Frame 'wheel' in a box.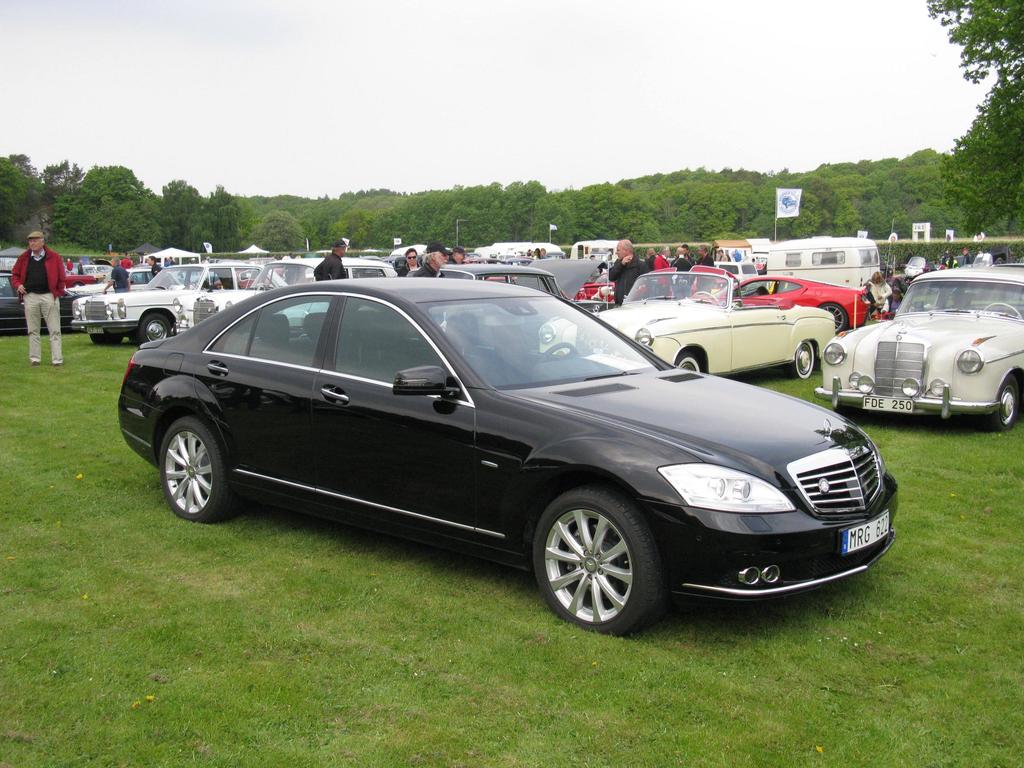
x1=537 y1=342 x2=577 y2=362.
